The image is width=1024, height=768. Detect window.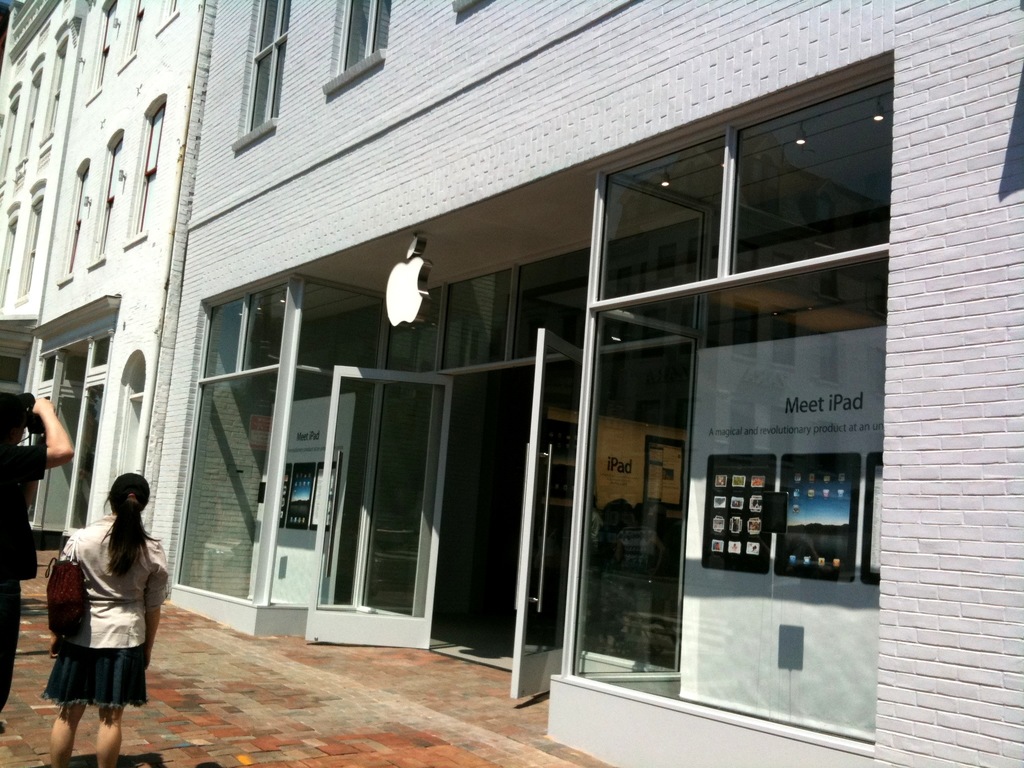
Detection: <region>317, 0, 395, 93</region>.
